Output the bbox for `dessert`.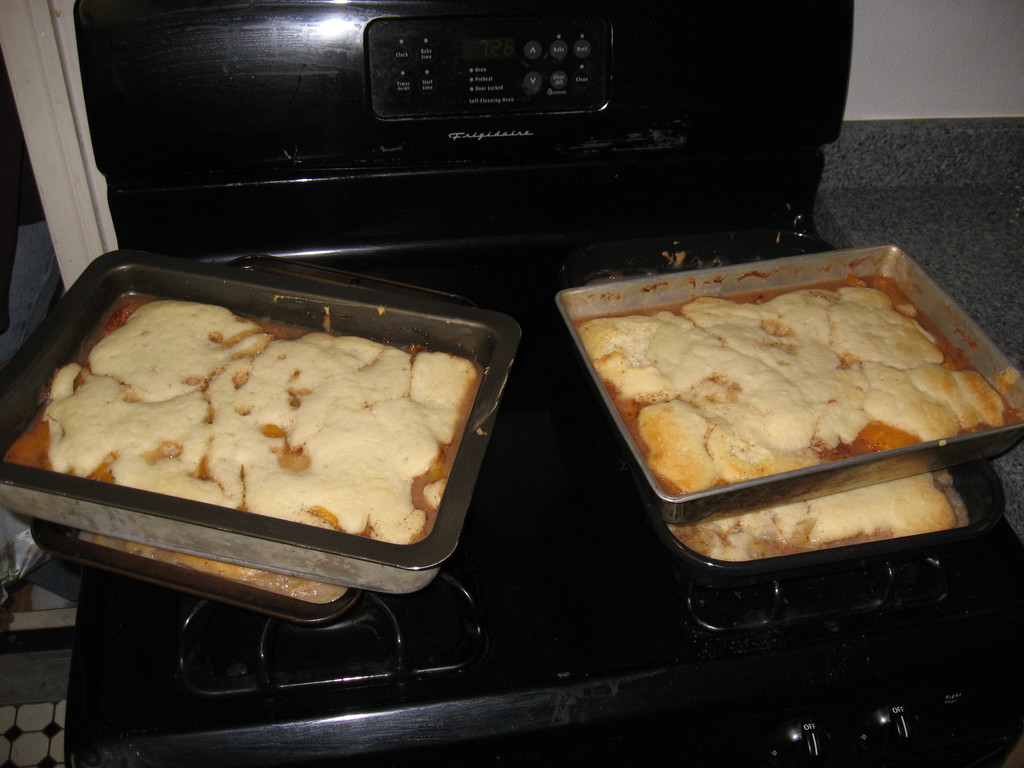
select_region(632, 447, 982, 593).
